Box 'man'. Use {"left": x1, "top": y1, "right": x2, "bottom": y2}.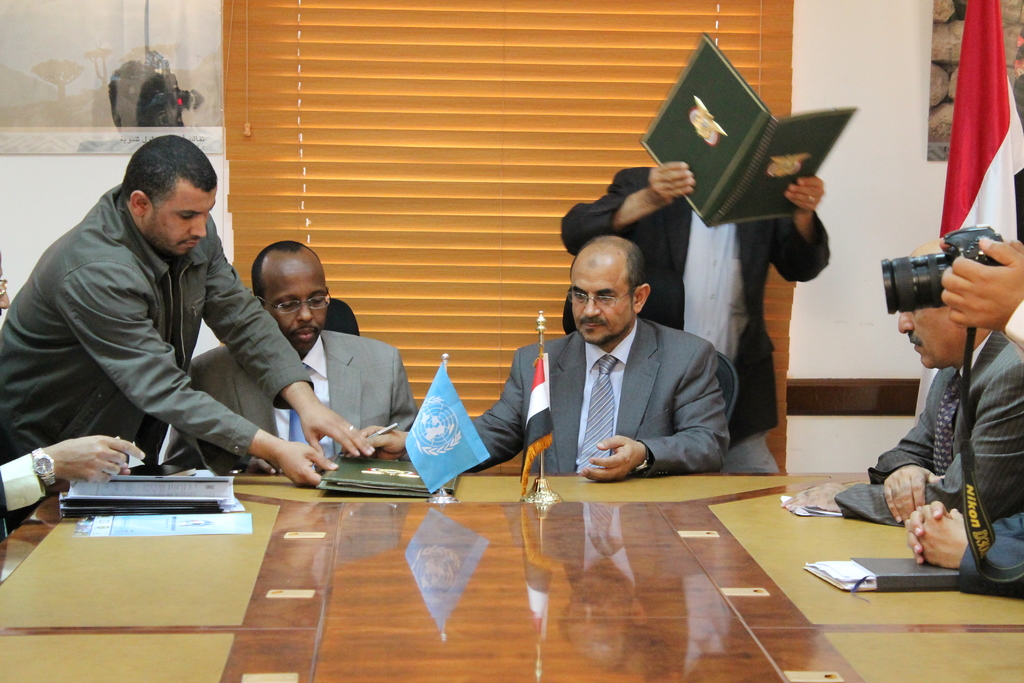
{"left": 333, "top": 235, "right": 732, "bottom": 486}.
